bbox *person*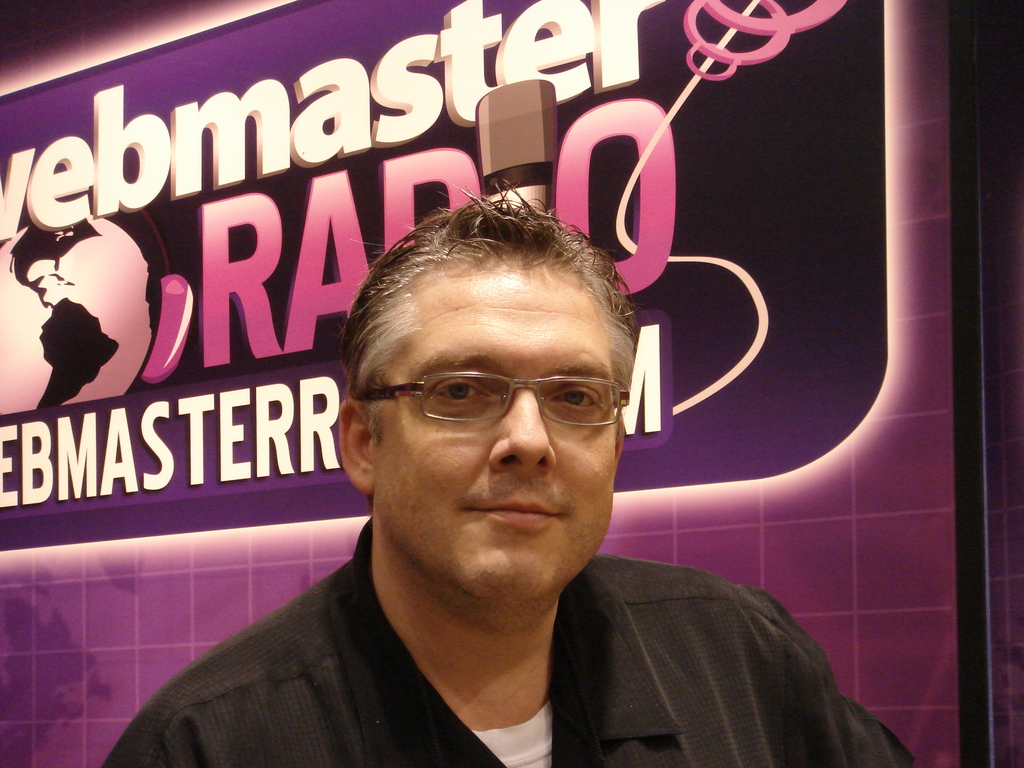
detection(115, 120, 817, 748)
